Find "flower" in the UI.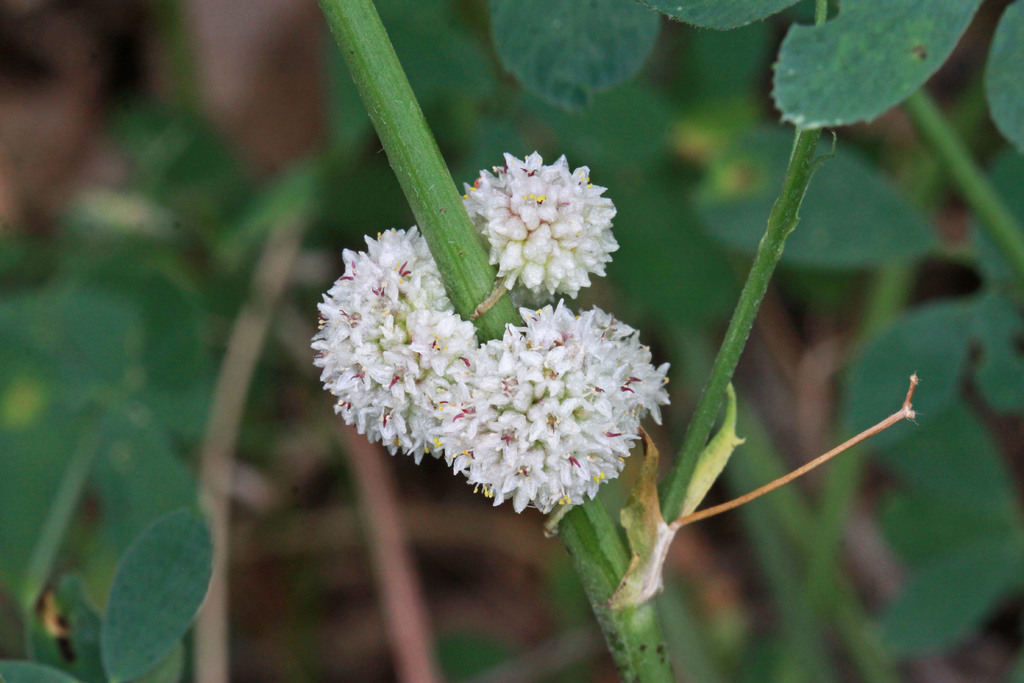
UI element at (460,150,620,308).
